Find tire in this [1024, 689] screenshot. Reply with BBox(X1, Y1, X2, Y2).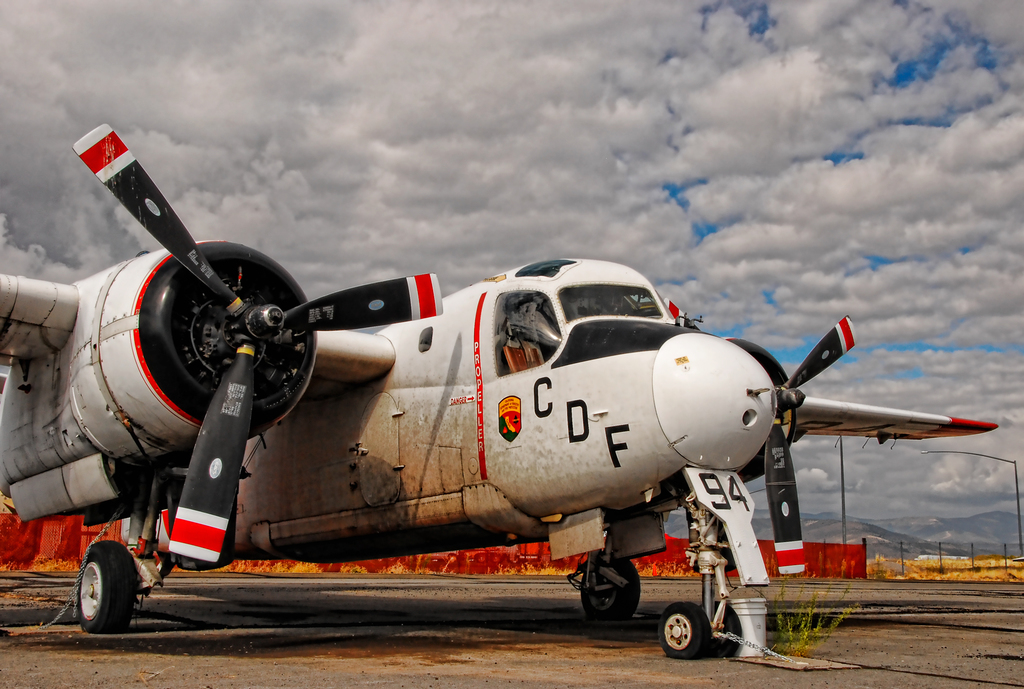
BBox(661, 604, 706, 664).
